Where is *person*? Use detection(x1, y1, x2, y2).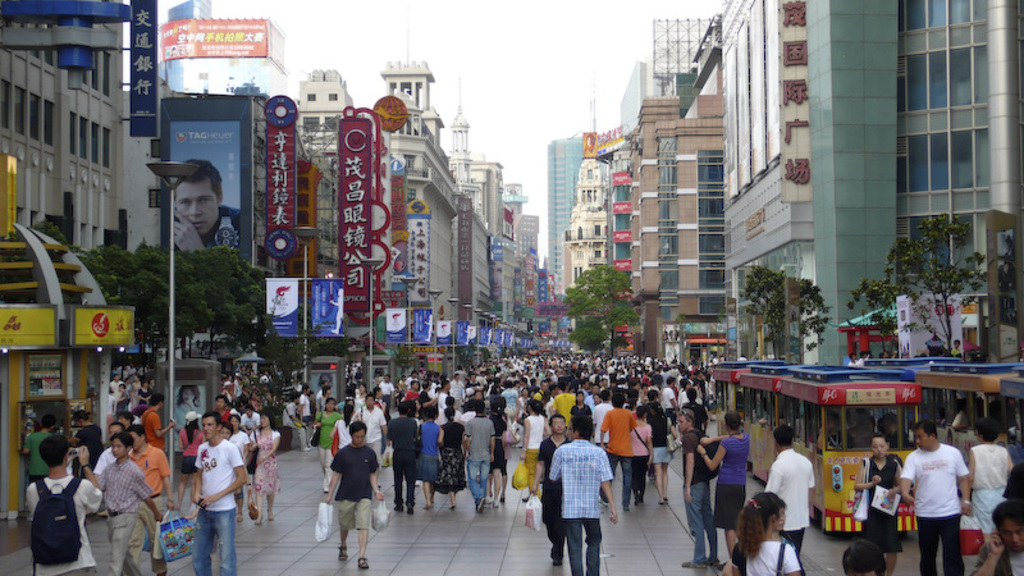
detection(86, 442, 163, 563).
